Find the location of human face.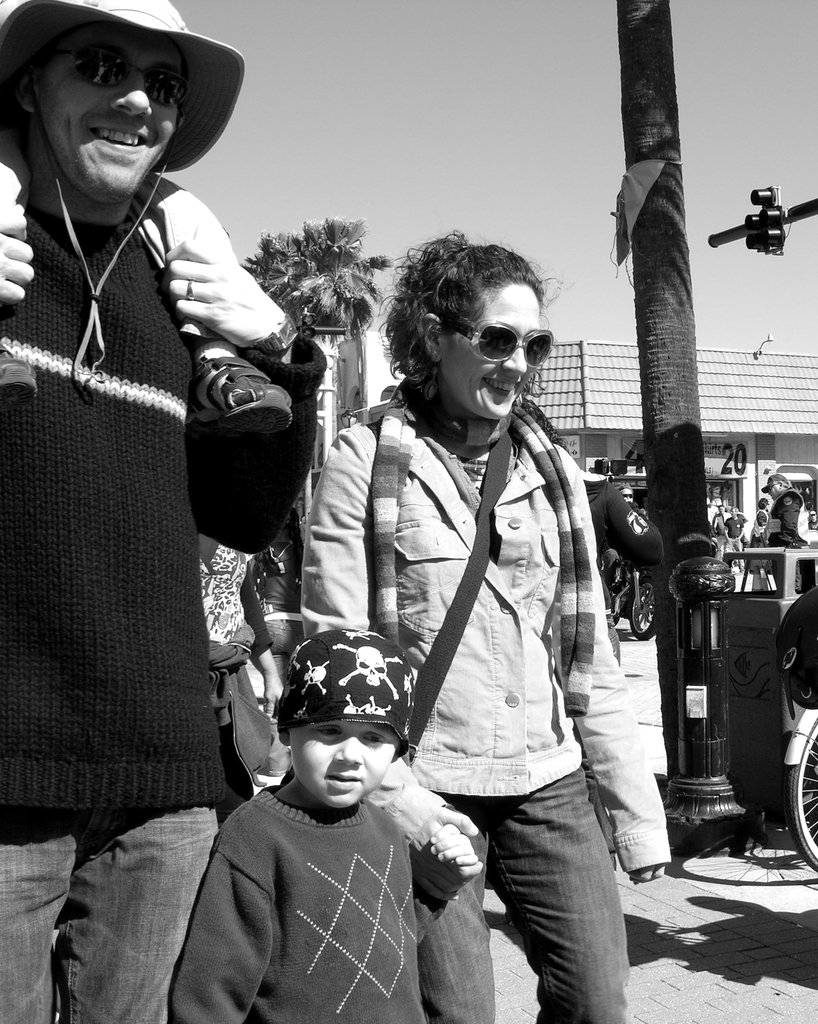
Location: x1=295, y1=687, x2=395, y2=797.
